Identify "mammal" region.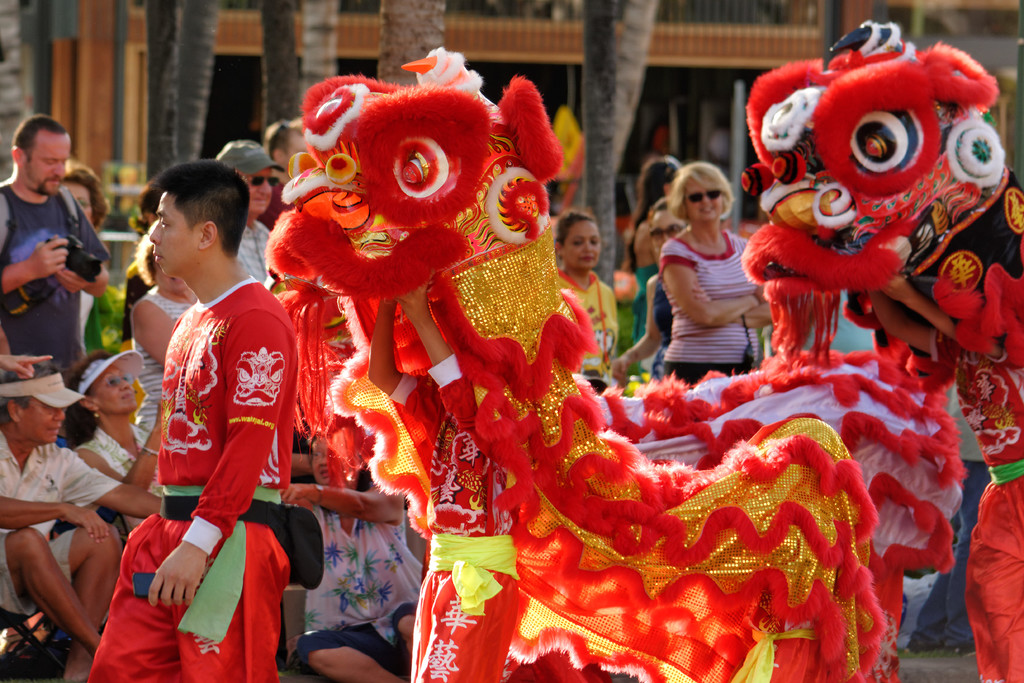
Region: (x1=85, y1=168, x2=296, y2=643).
